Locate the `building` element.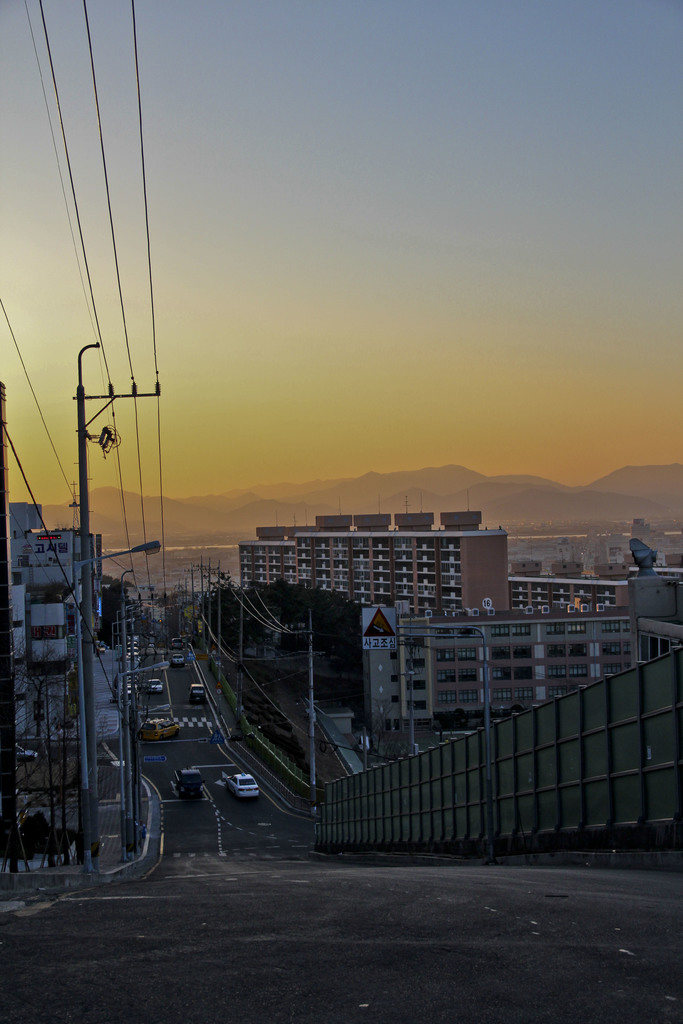
Element bbox: 508/577/625/610.
